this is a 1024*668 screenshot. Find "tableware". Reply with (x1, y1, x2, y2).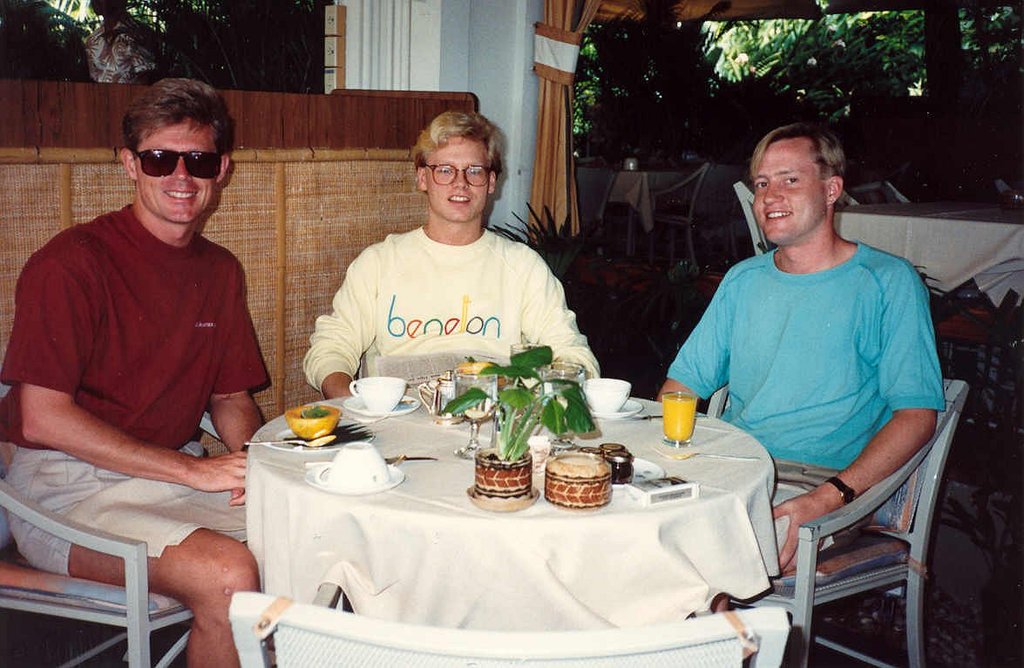
(286, 402, 342, 442).
